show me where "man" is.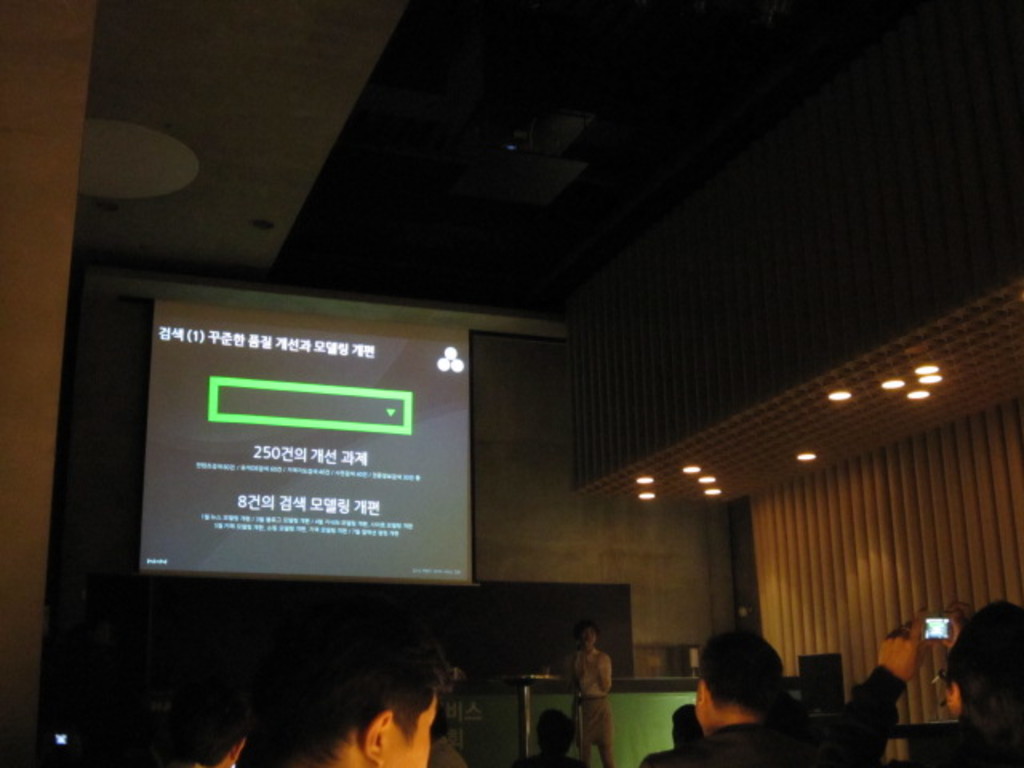
"man" is at 648/635/853/766.
